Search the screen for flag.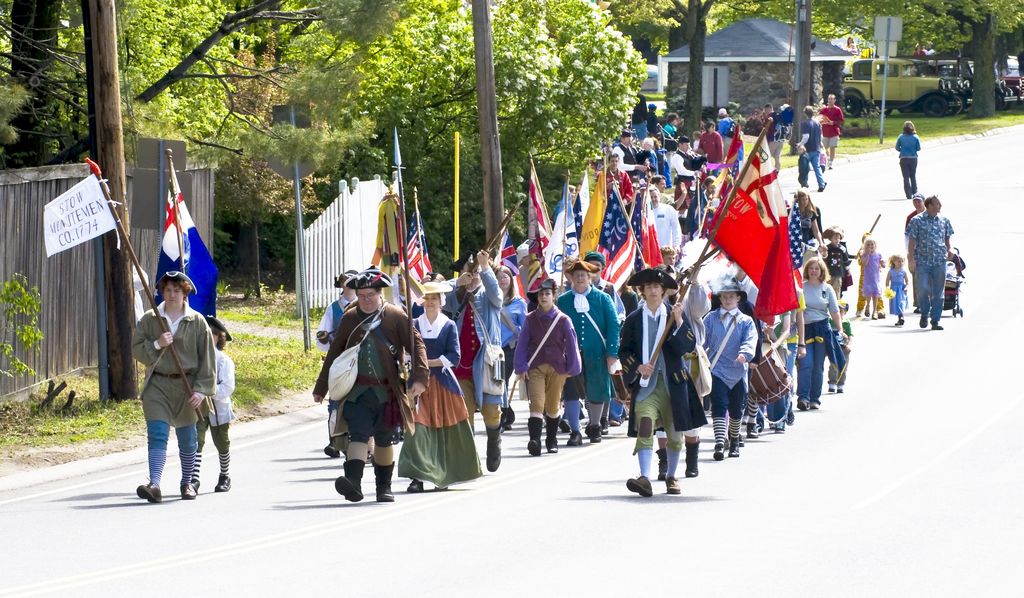
Found at pyautogui.locateOnScreen(632, 191, 667, 274).
